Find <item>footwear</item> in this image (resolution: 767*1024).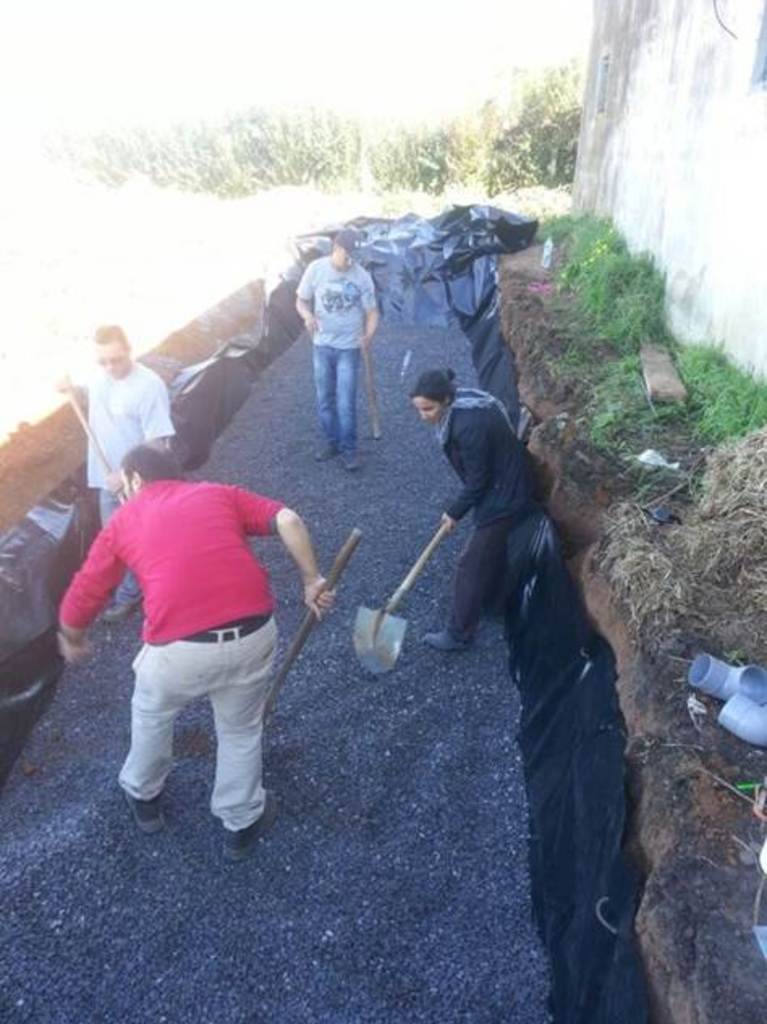
{"x1": 97, "y1": 599, "x2": 133, "y2": 624}.
